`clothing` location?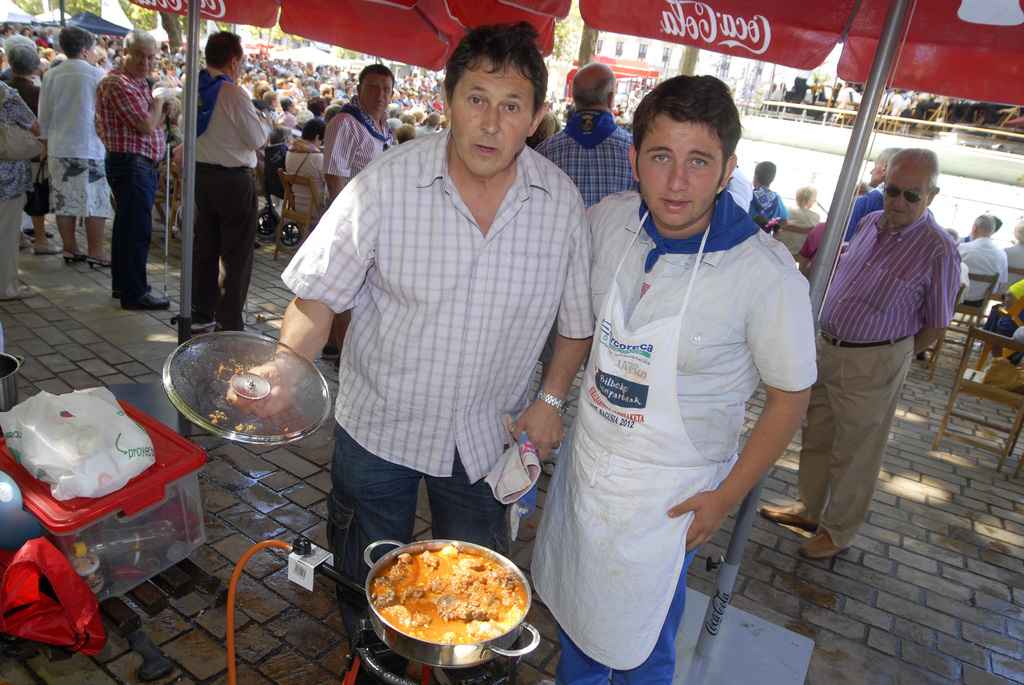
crop(36, 61, 113, 219)
